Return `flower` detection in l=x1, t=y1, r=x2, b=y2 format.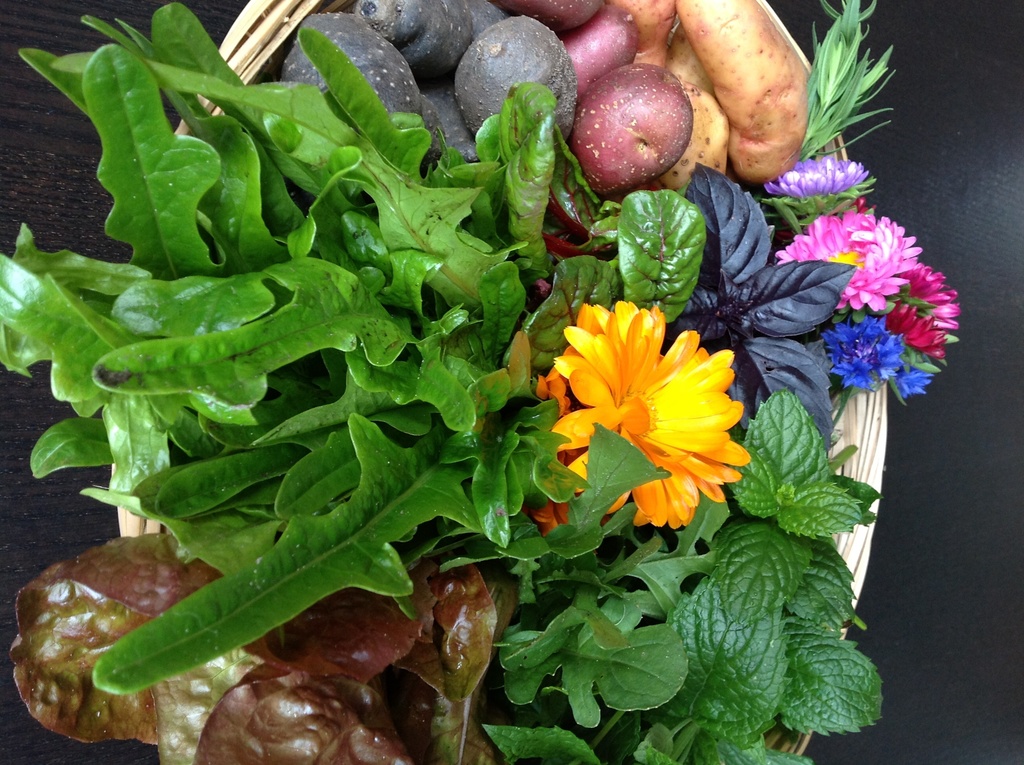
l=760, t=154, r=869, b=202.
